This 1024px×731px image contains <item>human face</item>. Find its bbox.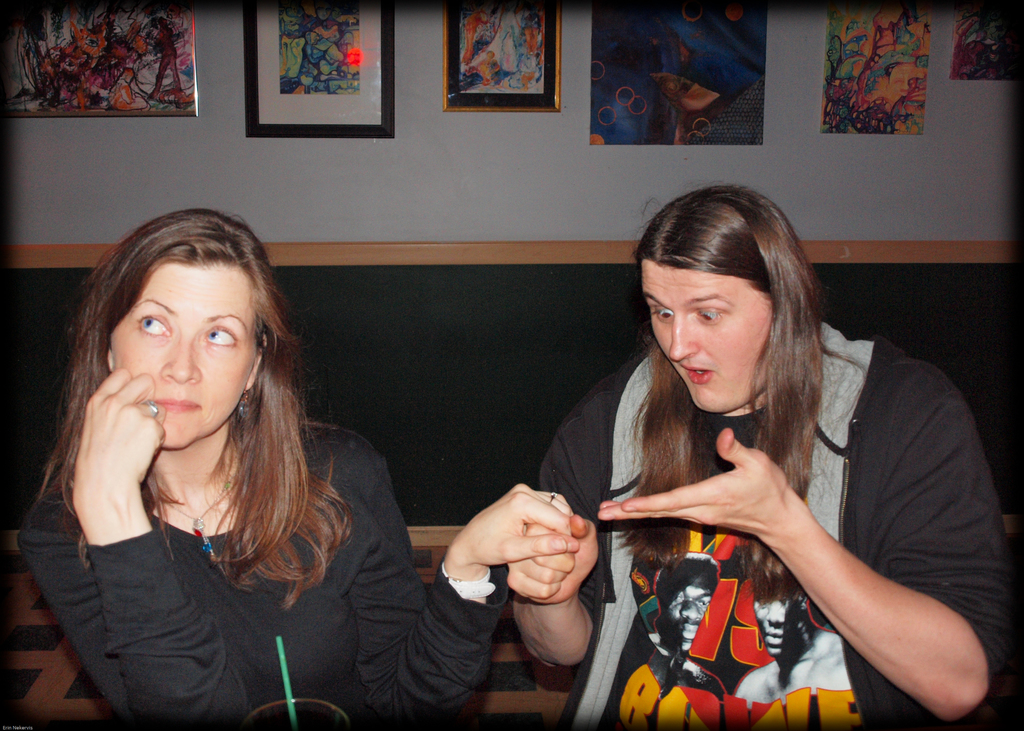
[left=111, top=260, right=257, bottom=449].
